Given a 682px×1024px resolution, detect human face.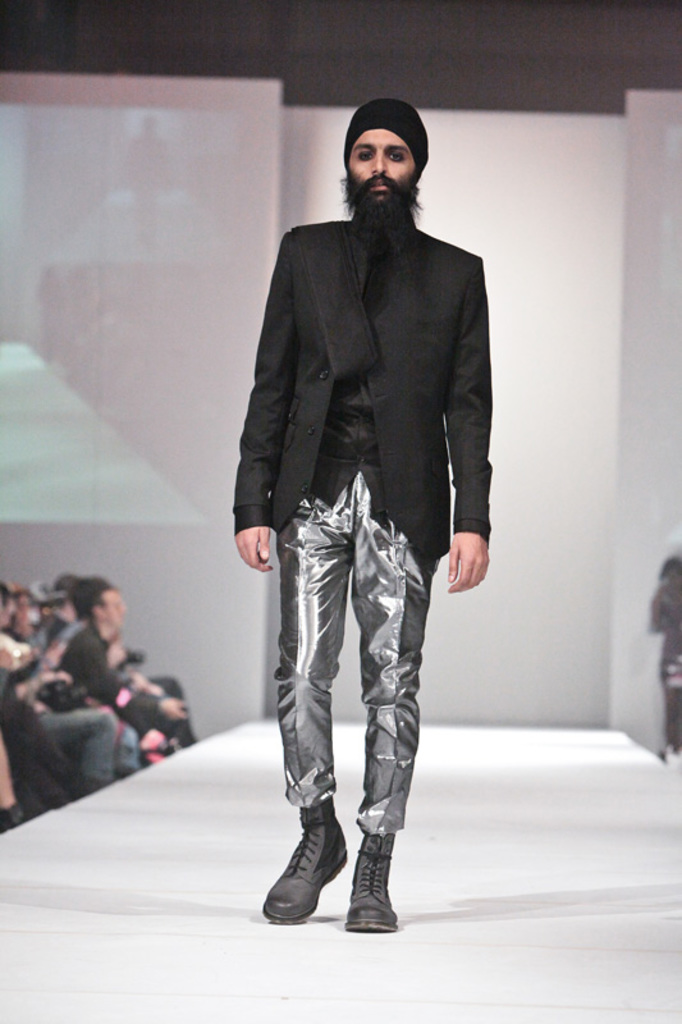
344,129,420,200.
